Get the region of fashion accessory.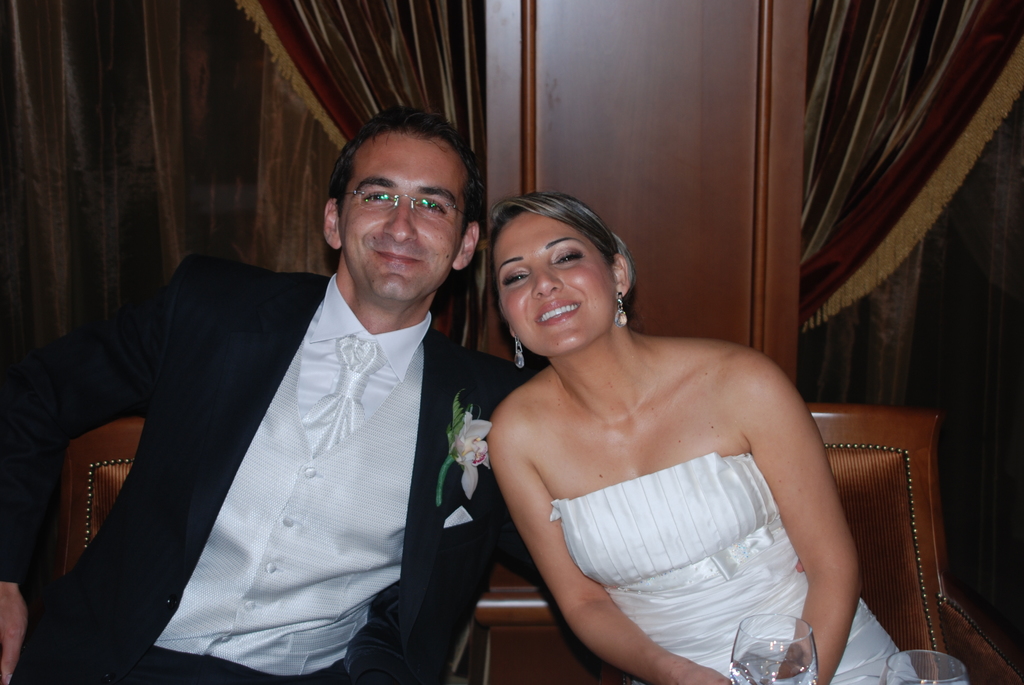
bbox(513, 340, 523, 369).
